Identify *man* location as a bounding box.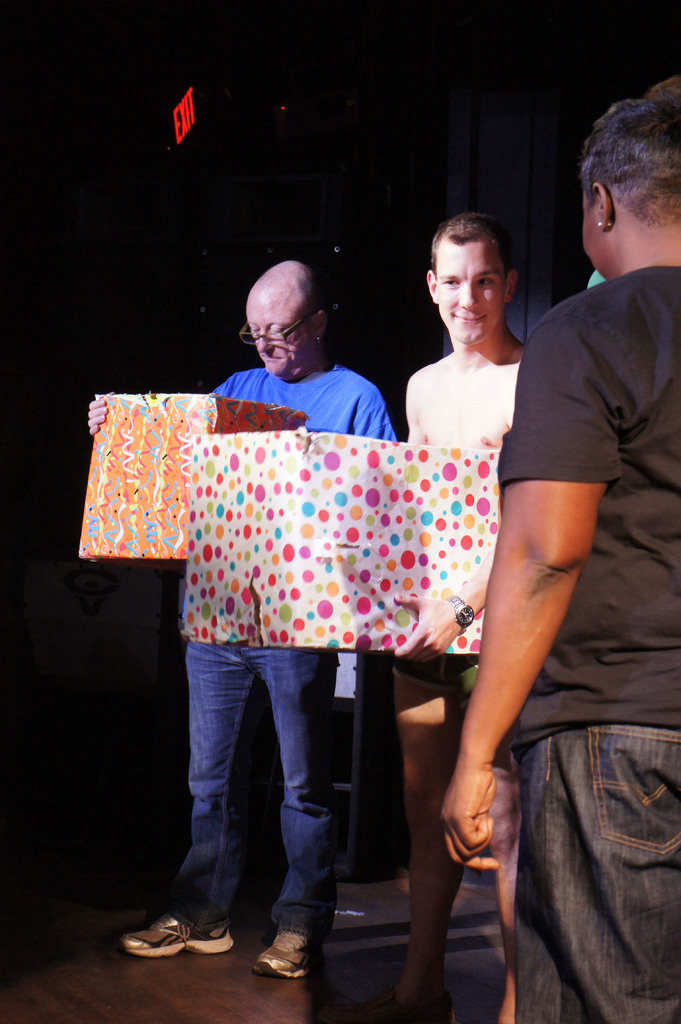
(x1=118, y1=259, x2=392, y2=982).
